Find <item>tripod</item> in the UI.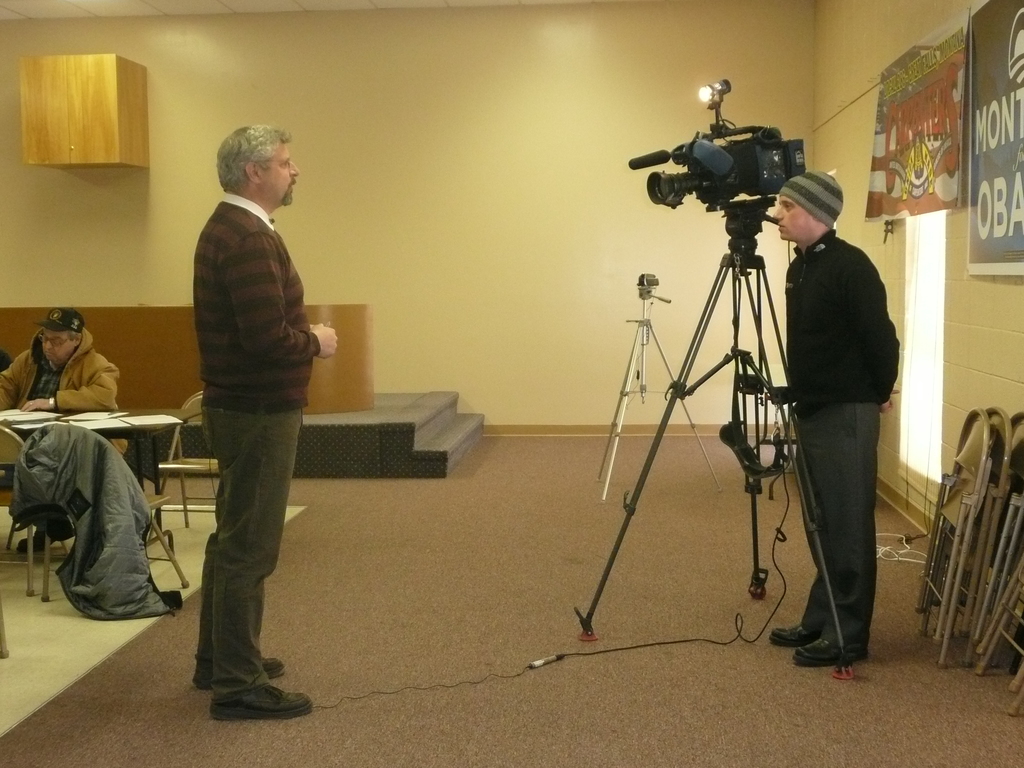
UI element at bbox=[575, 197, 855, 688].
